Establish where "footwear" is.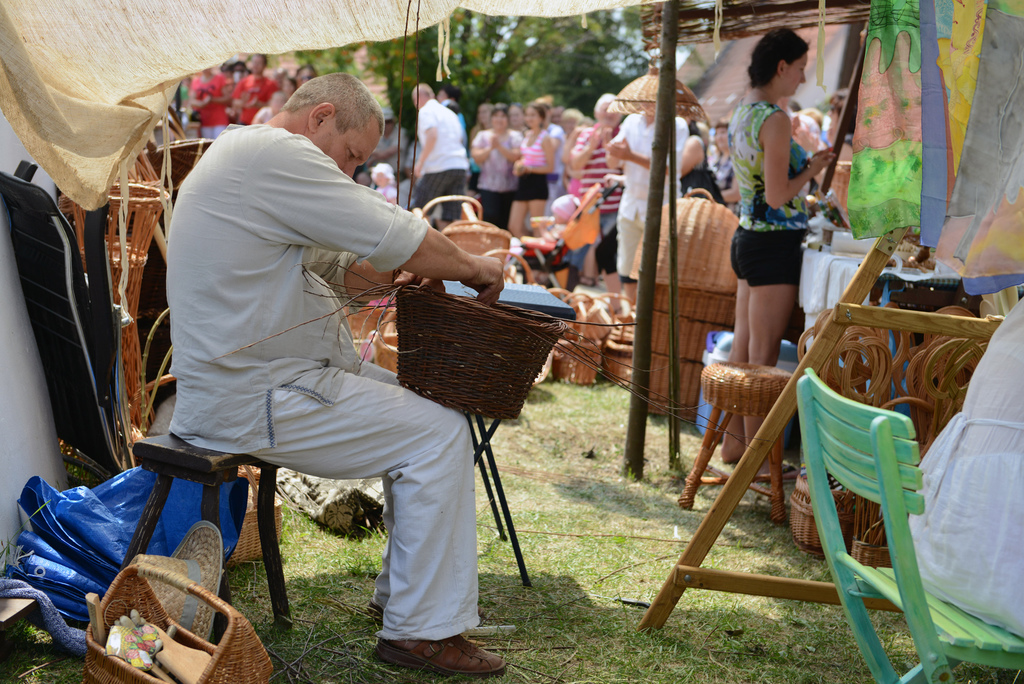
Established at <box>372,634,506,674</box>.
